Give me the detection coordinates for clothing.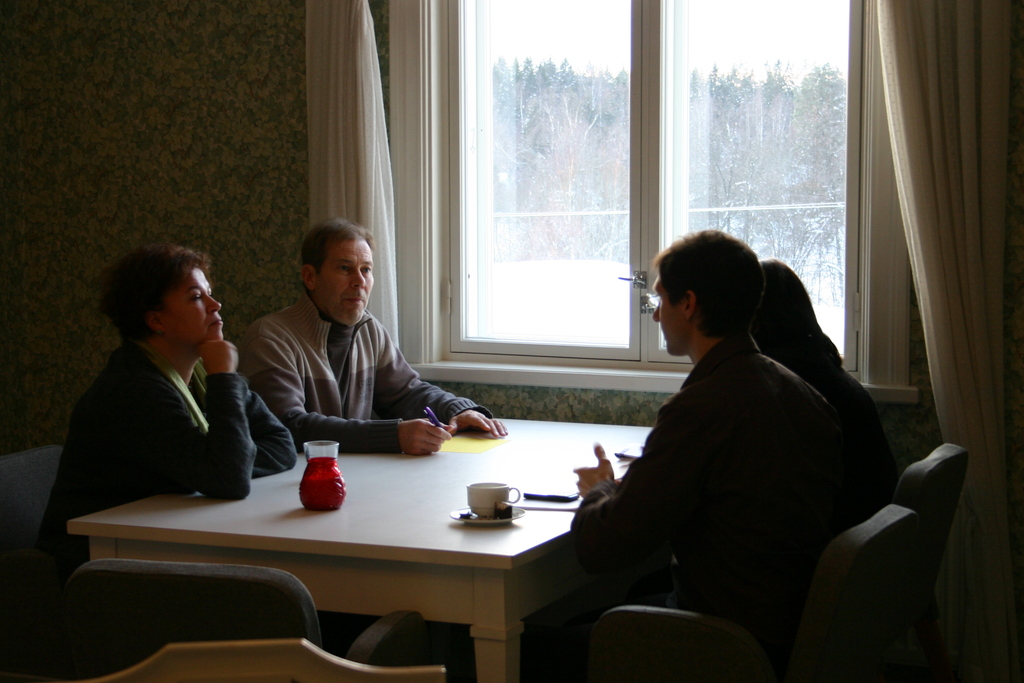
<region>780, 354, 900, 523</region>.
